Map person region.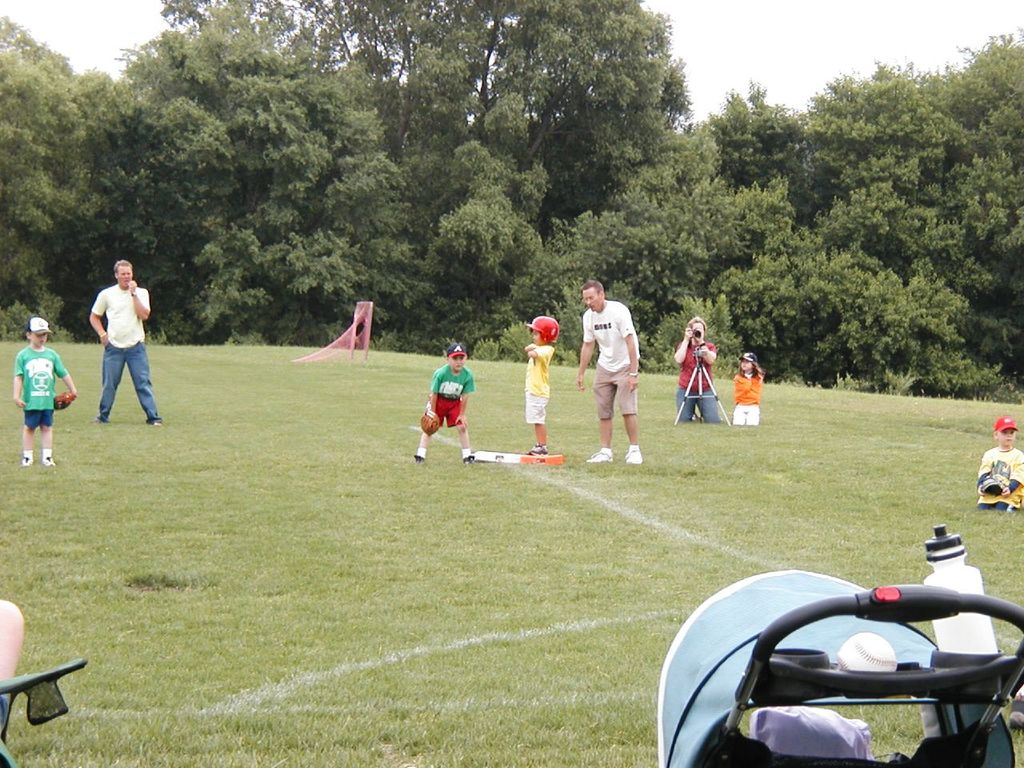
Mapped to (732, 350, 765, 427).
